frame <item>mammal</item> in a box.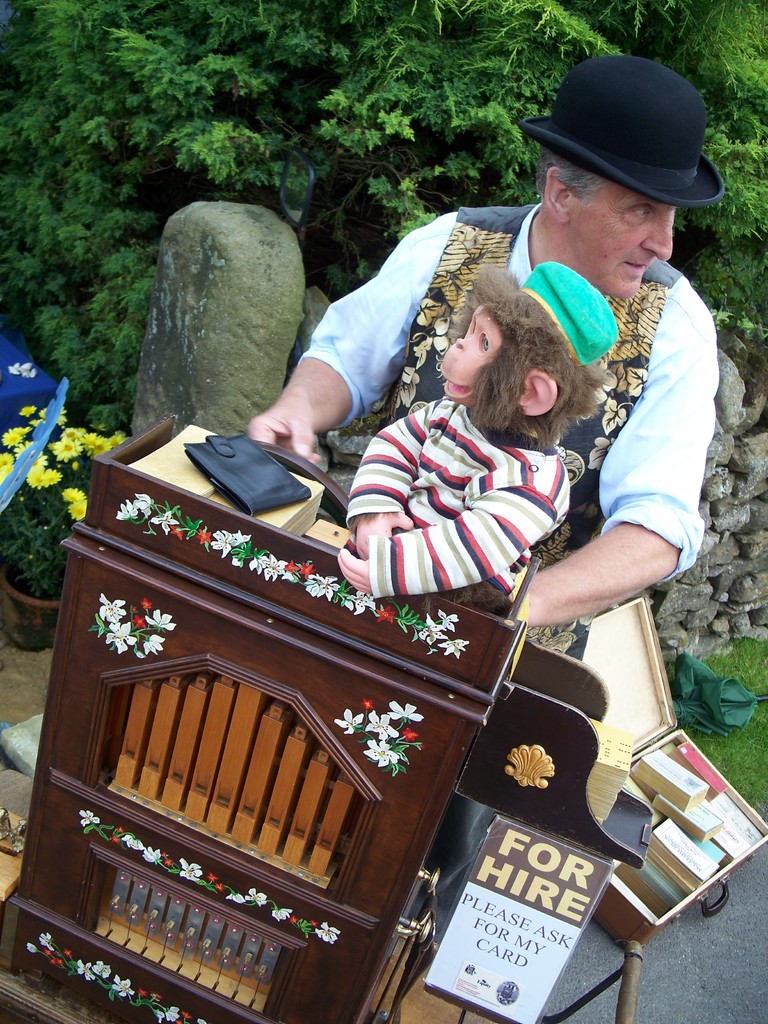
(348,259,627,617).
